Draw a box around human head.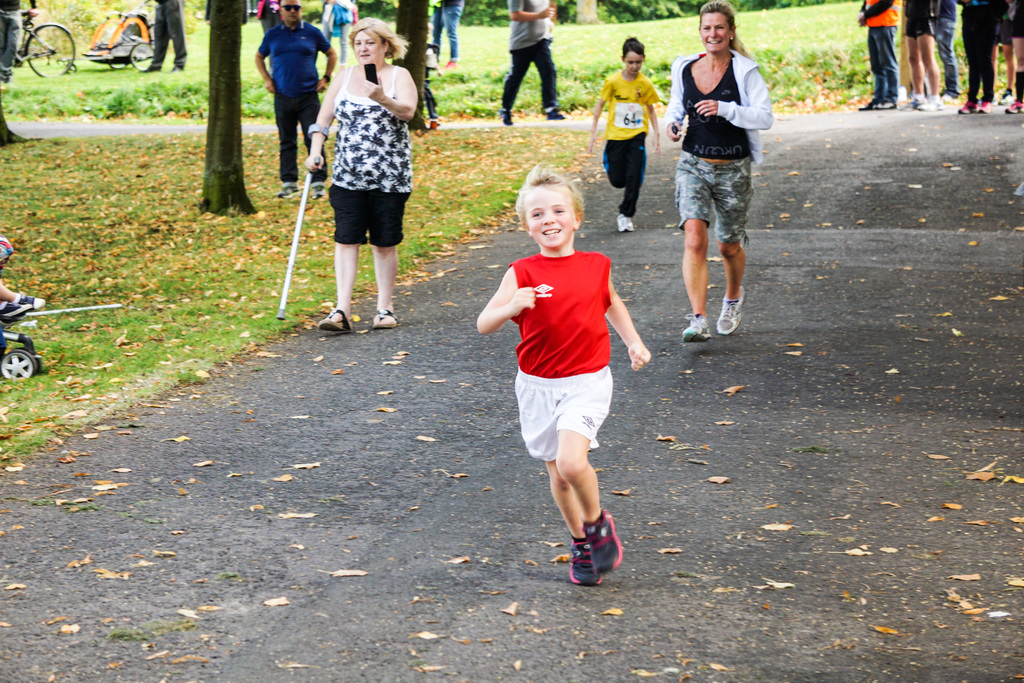
l=621, t=33, r=645, b=74.
